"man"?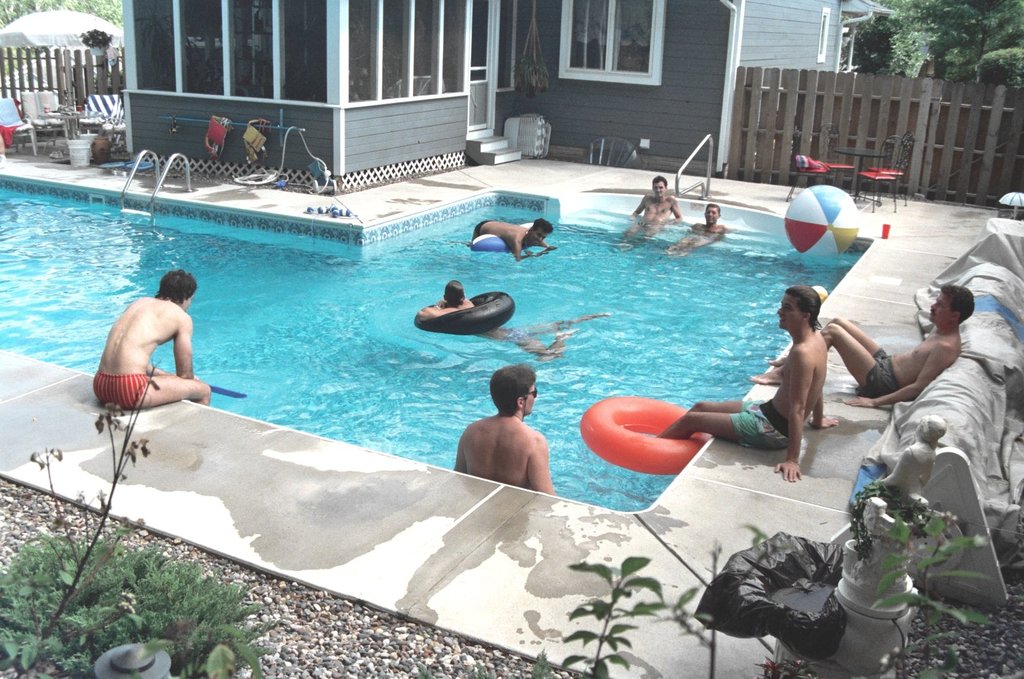
Rect(627, 170, 686, 246)
